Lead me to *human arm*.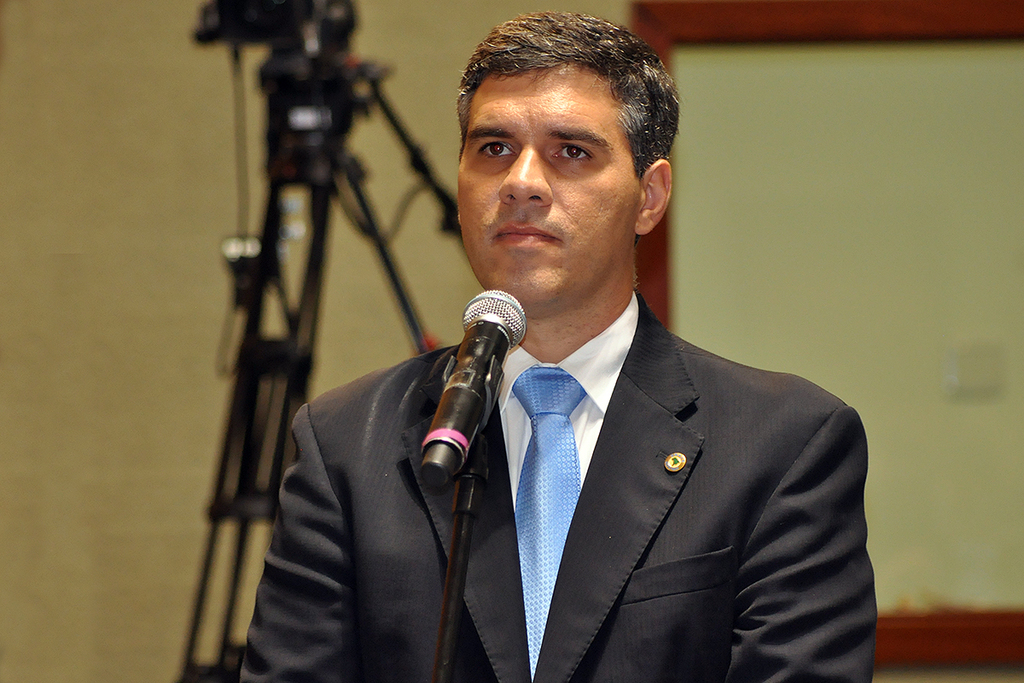
Lead to left=234, top=382, right=341, bottom=682.
